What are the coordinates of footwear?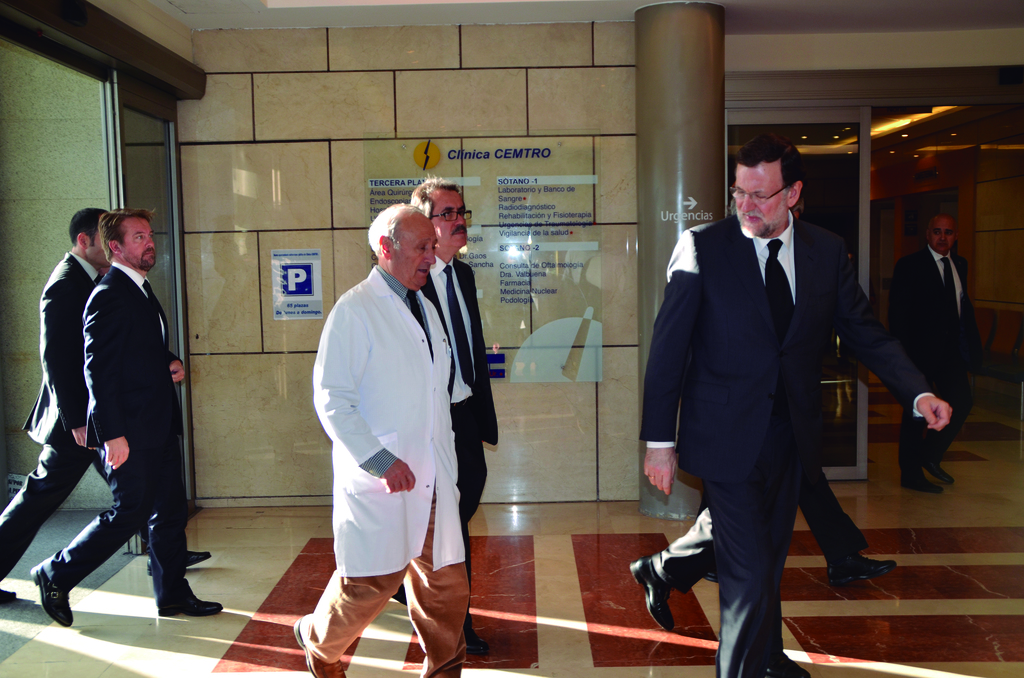
{"x1": 828, "y1": 561, "x2": 889, "y2": 577}.
